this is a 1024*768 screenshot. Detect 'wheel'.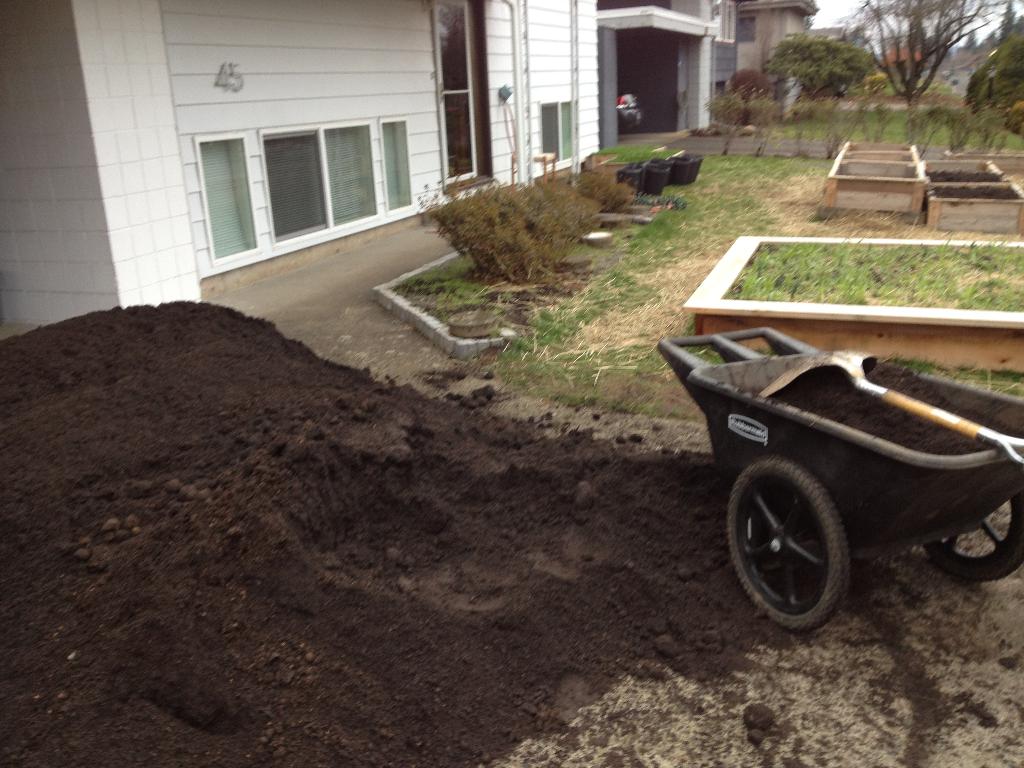
left=743, top=454, right=878, bottom=626.
